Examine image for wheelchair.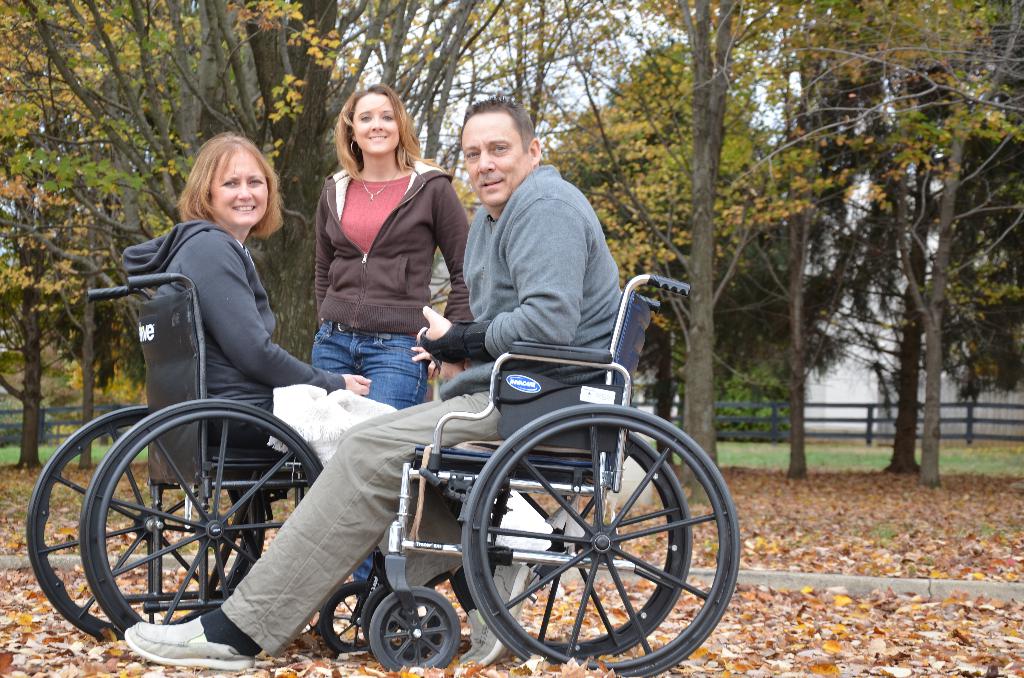
Examination result: x1=28 y1=271 x2=401 y2=651.
